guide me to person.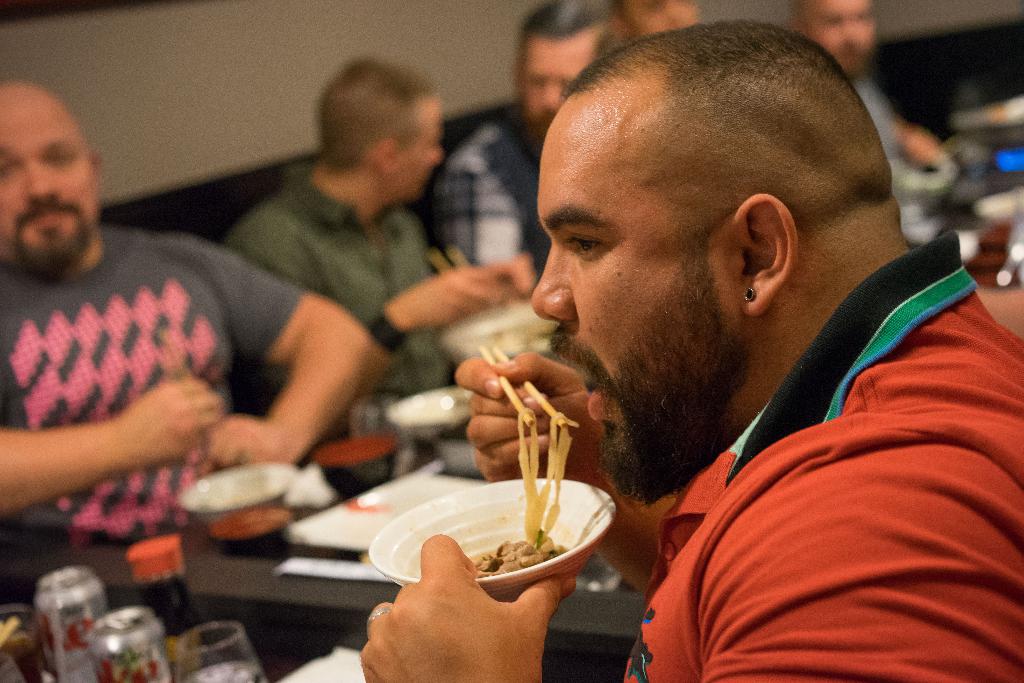
Guidance: l=219, t=56, r=541, b=400.
